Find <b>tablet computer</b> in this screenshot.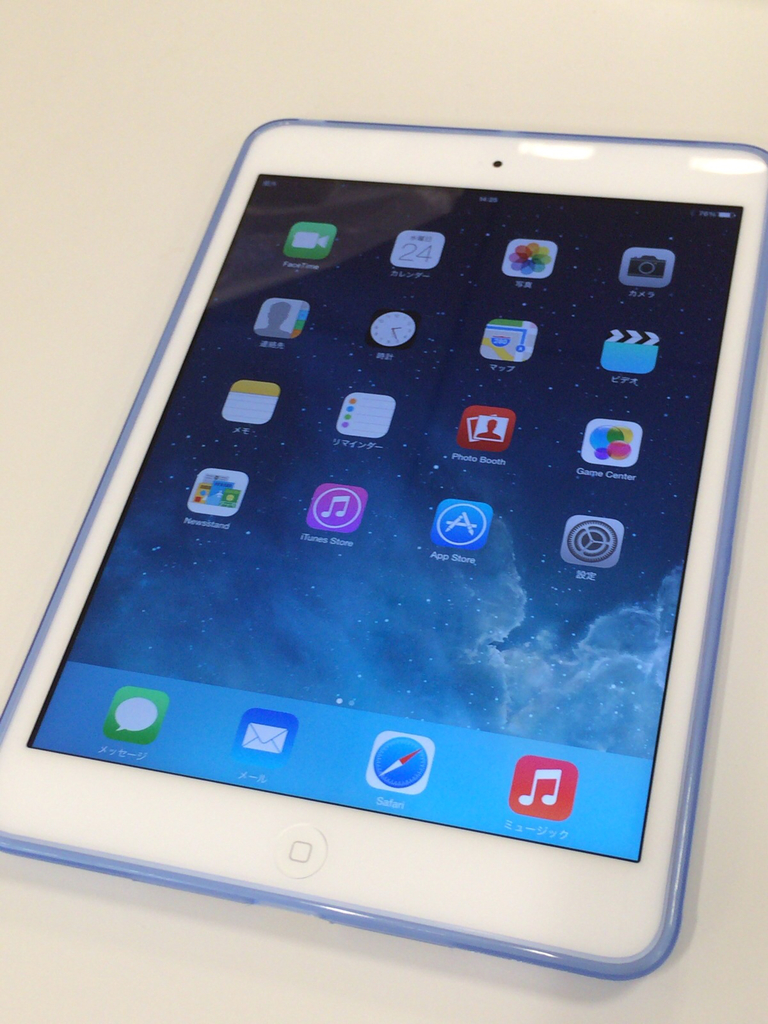
The bounding box for <b>tablet computer</b> is x1=0 y1=116 x2=767 y2=984.
